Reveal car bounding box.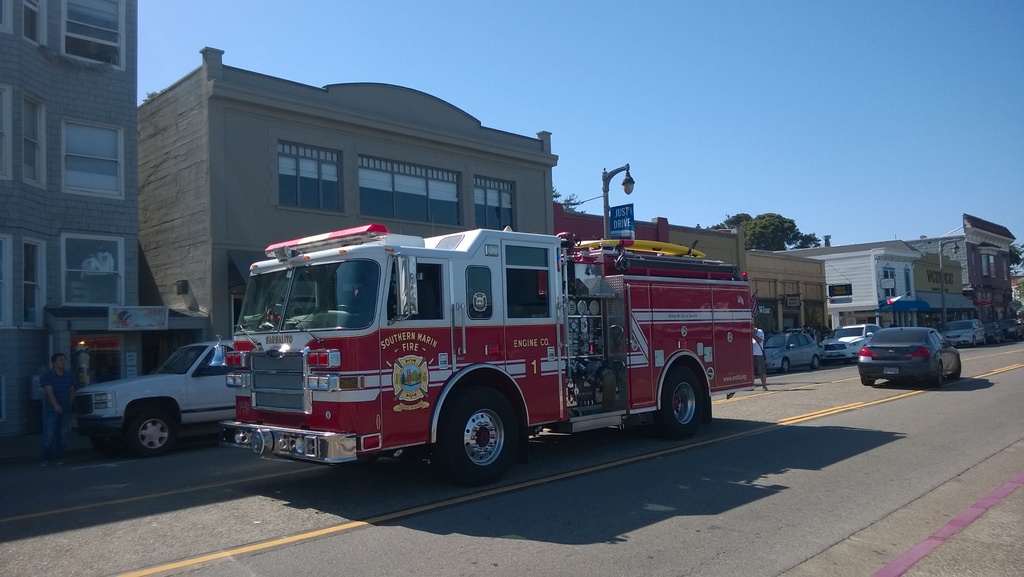
Revealed: crop(936, 319, 988, 346).
